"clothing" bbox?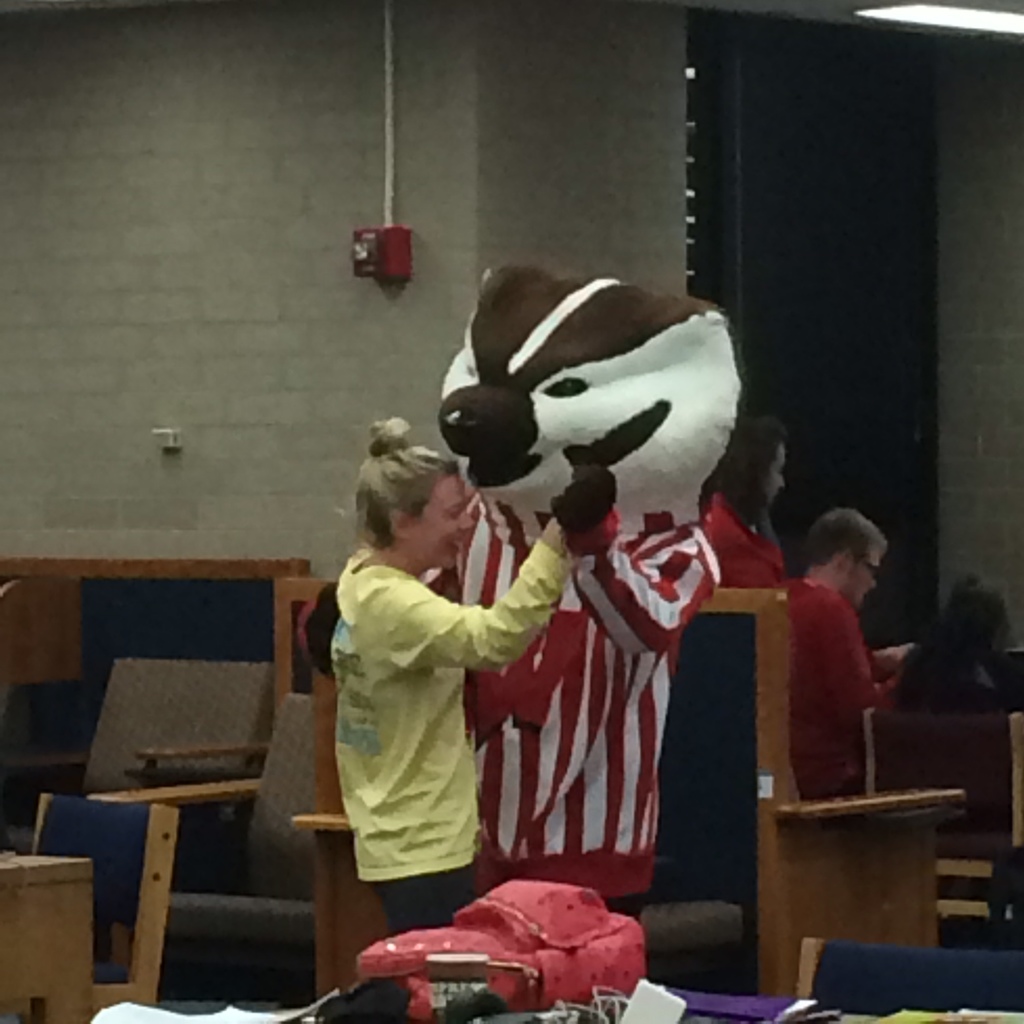
Rect(705, 498, 788, 582)
